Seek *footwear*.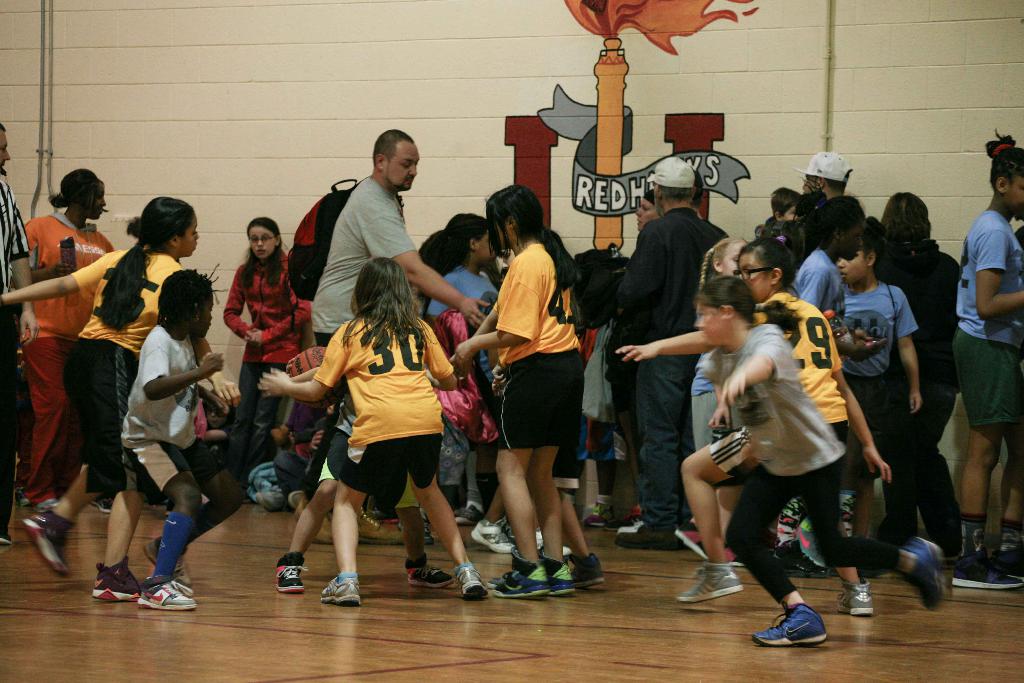
(left=135, top=579, right=198, bottom=609).
